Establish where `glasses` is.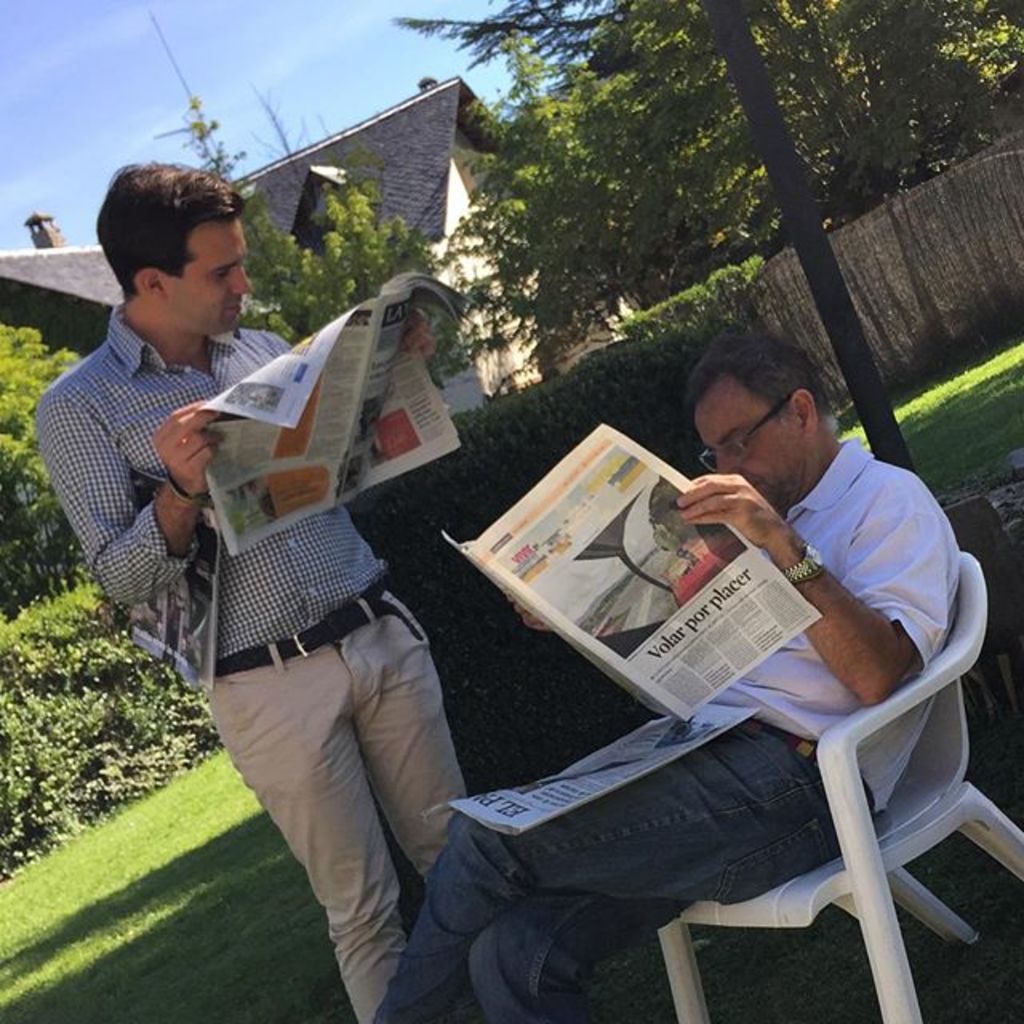
Established at l=694, t=387, r=794, b=477.
